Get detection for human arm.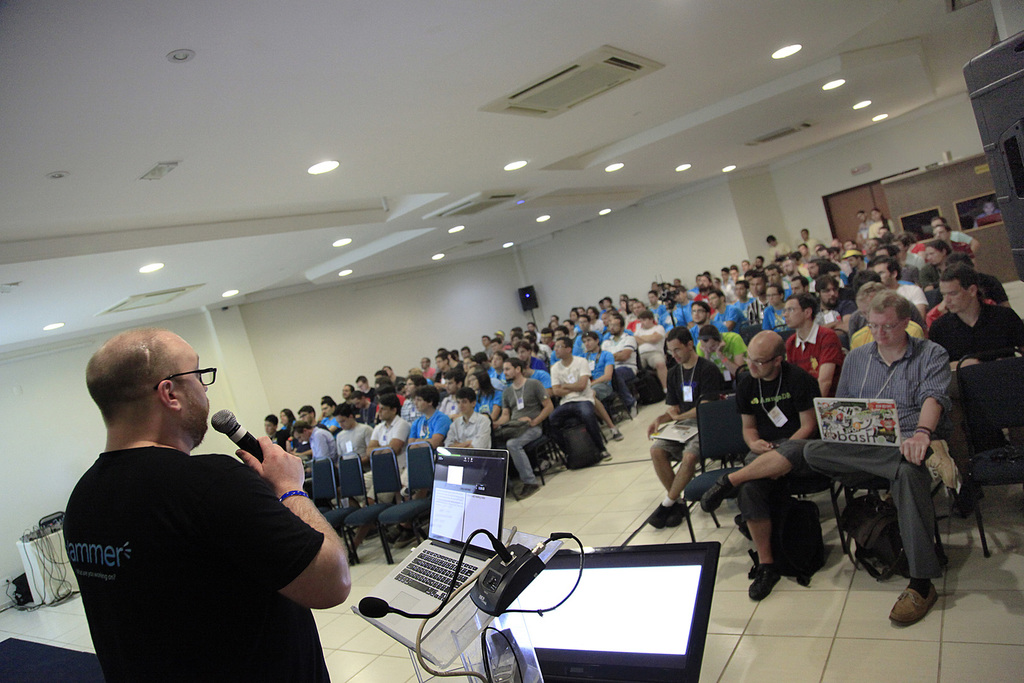
Detection: 221:438:326:617.
